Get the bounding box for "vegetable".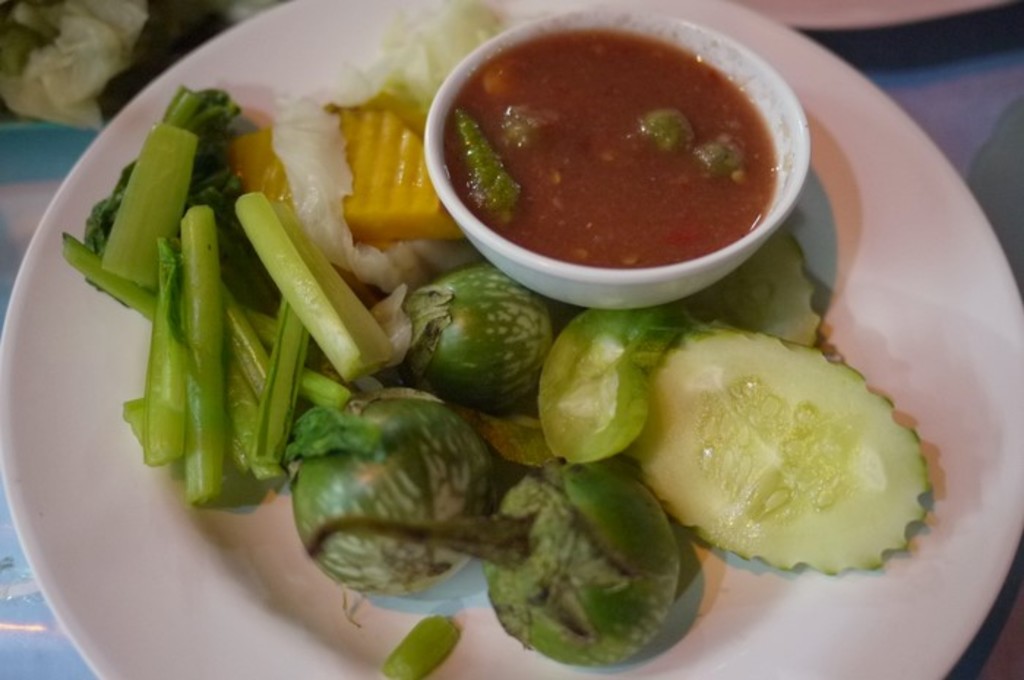
detection(636, 317, 951, 578).
